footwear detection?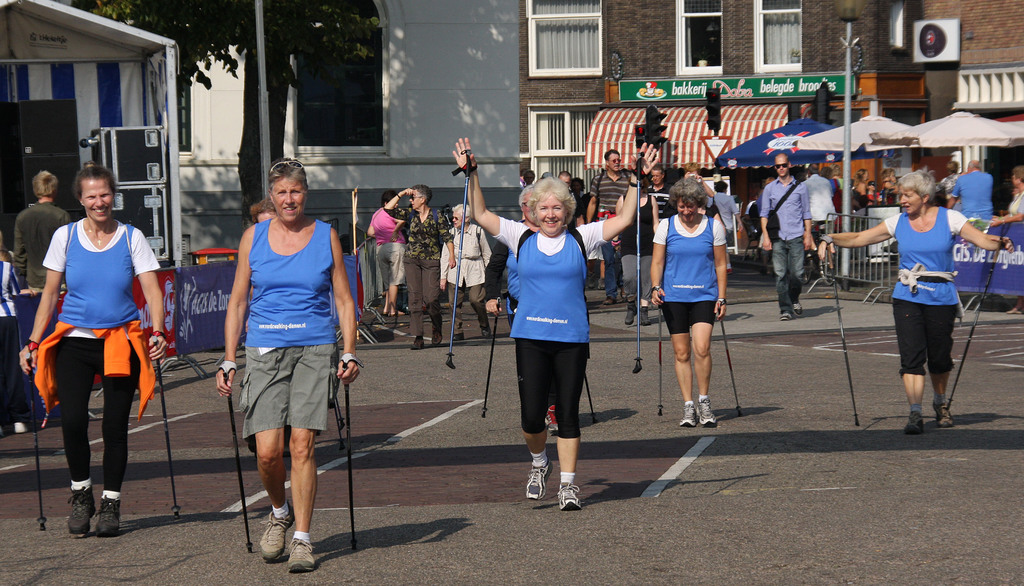
(left=758, top=267, right=768, bottom=278)
